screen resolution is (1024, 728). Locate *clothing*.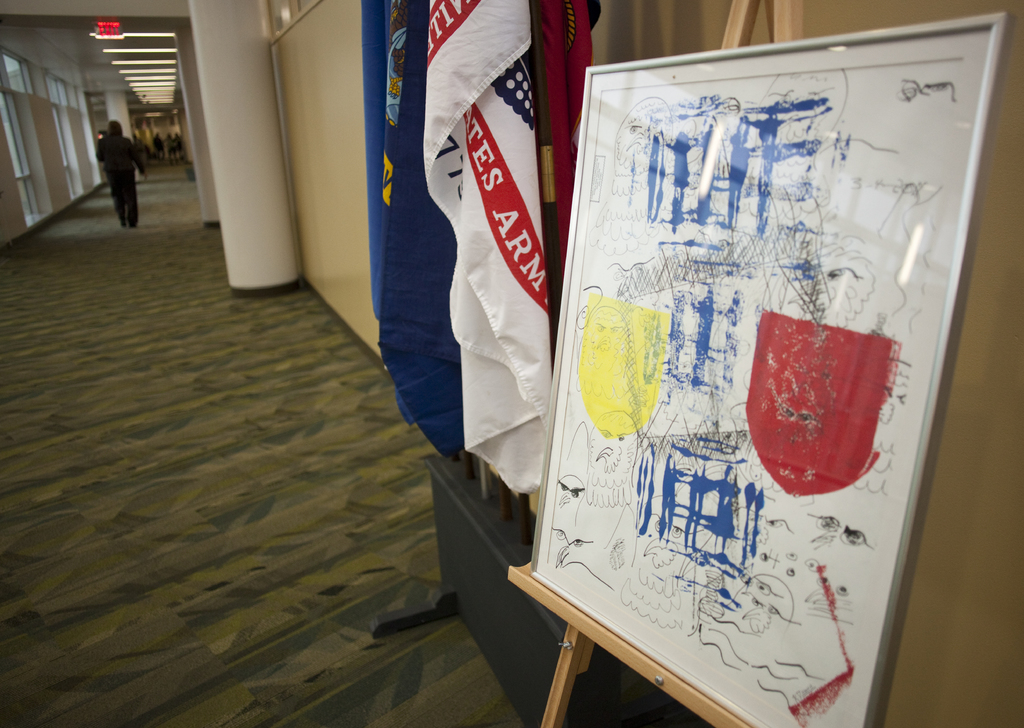
<region>94, 136, 148, 229</region>.
